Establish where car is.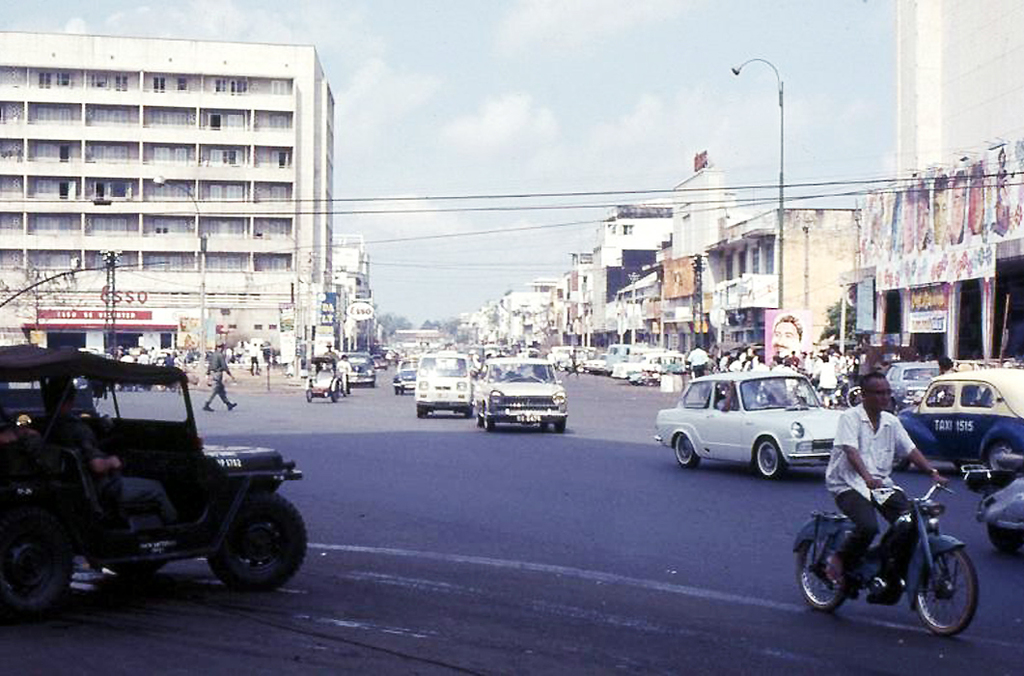
Established at <box>657,376,844,479</box>.
